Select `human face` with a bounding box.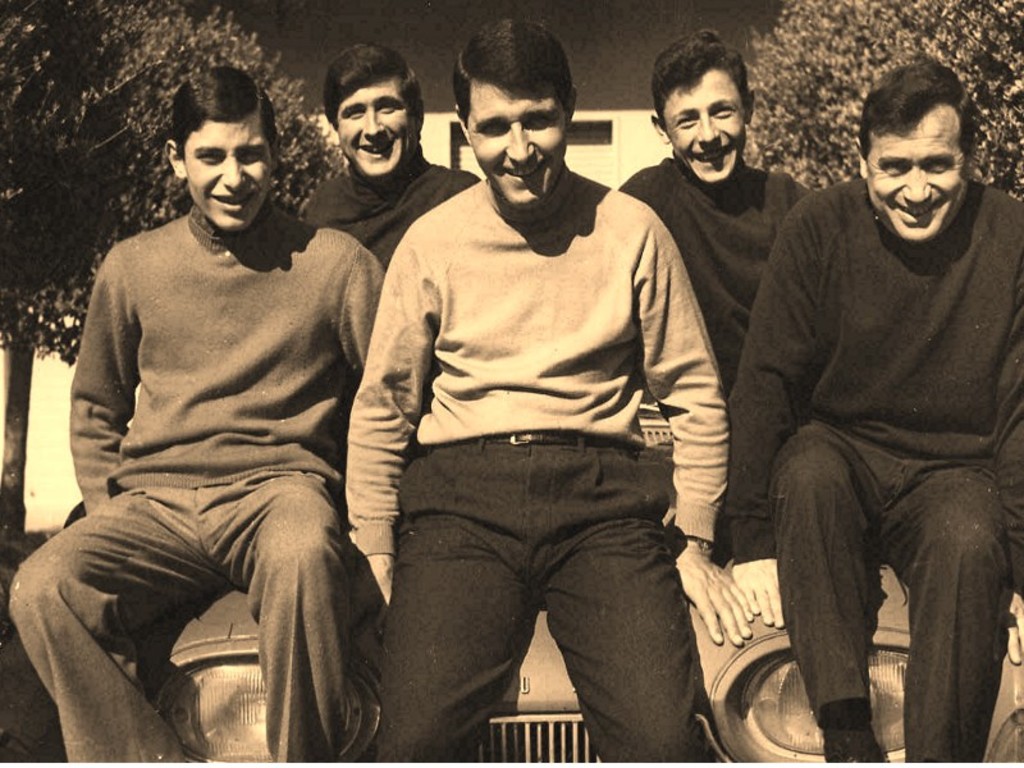
x1=657, y1=67, x2=744, y2=179.
